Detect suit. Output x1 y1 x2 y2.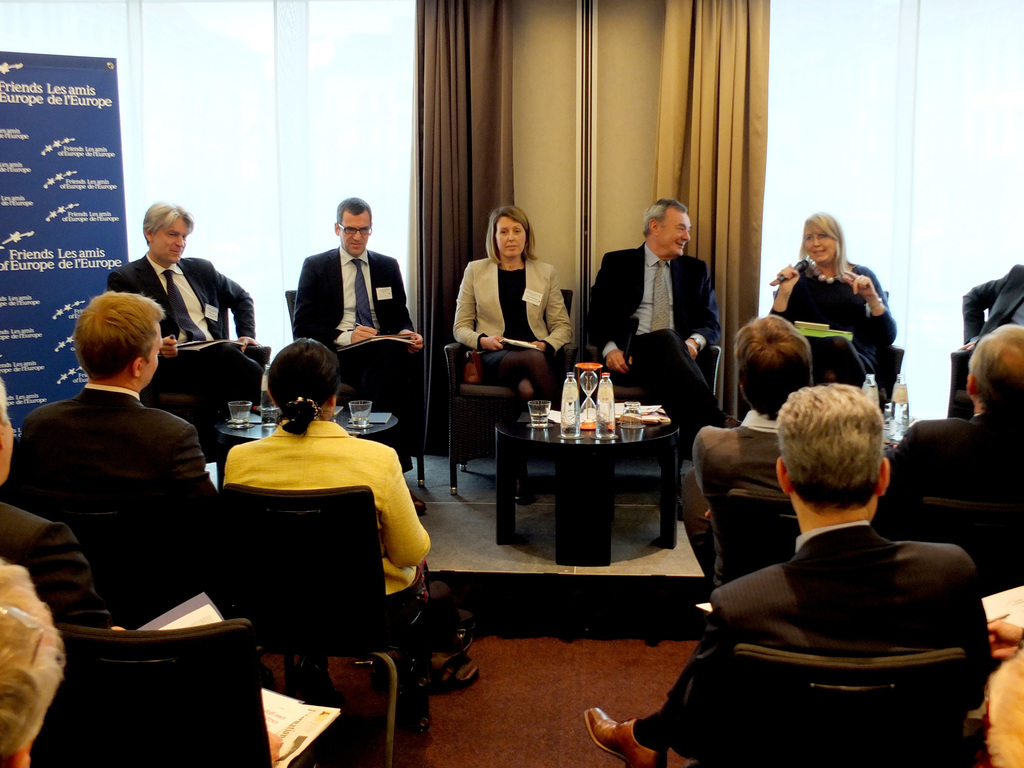
589 244 720 443.
